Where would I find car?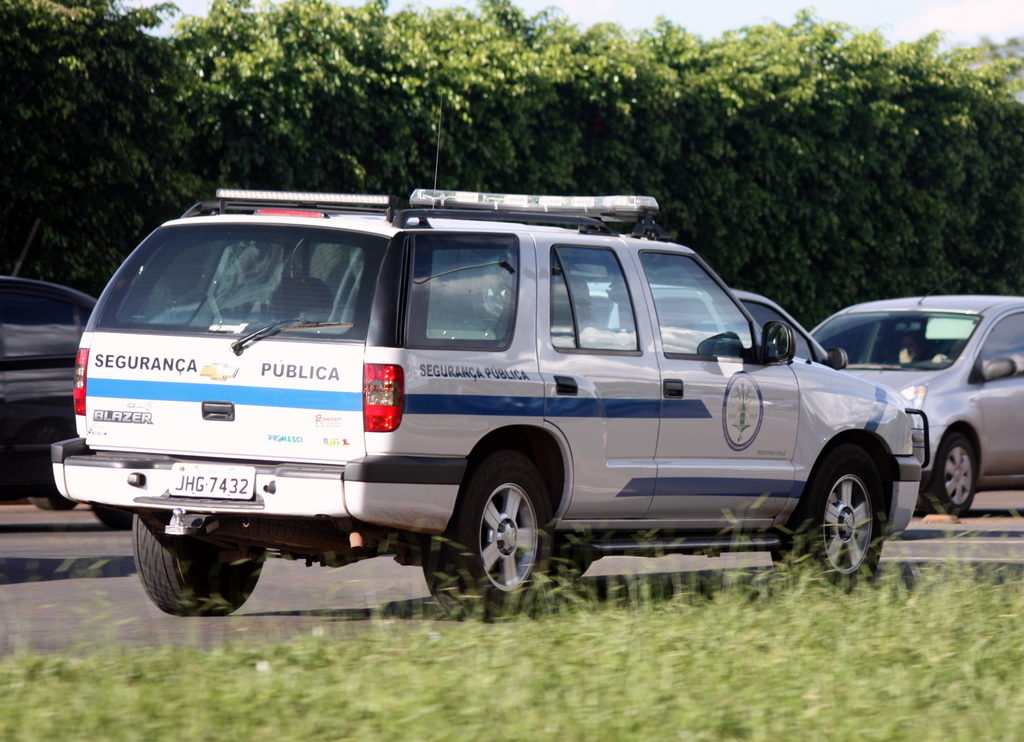
At <box>73,178,963,622</box>.
